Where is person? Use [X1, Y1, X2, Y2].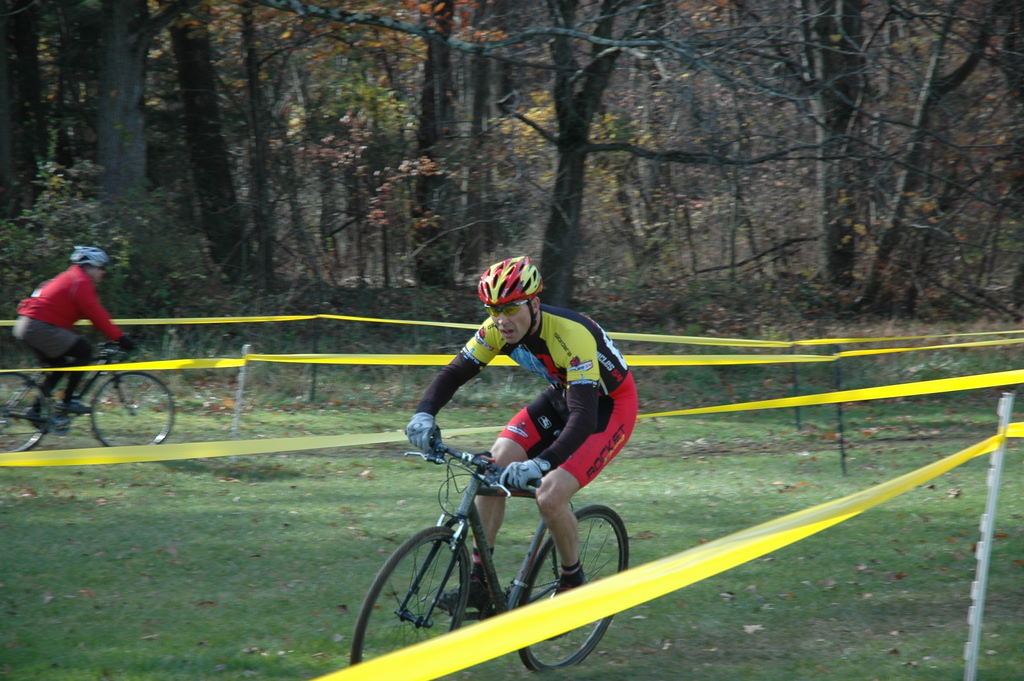
[406, 246, 644, 614].
